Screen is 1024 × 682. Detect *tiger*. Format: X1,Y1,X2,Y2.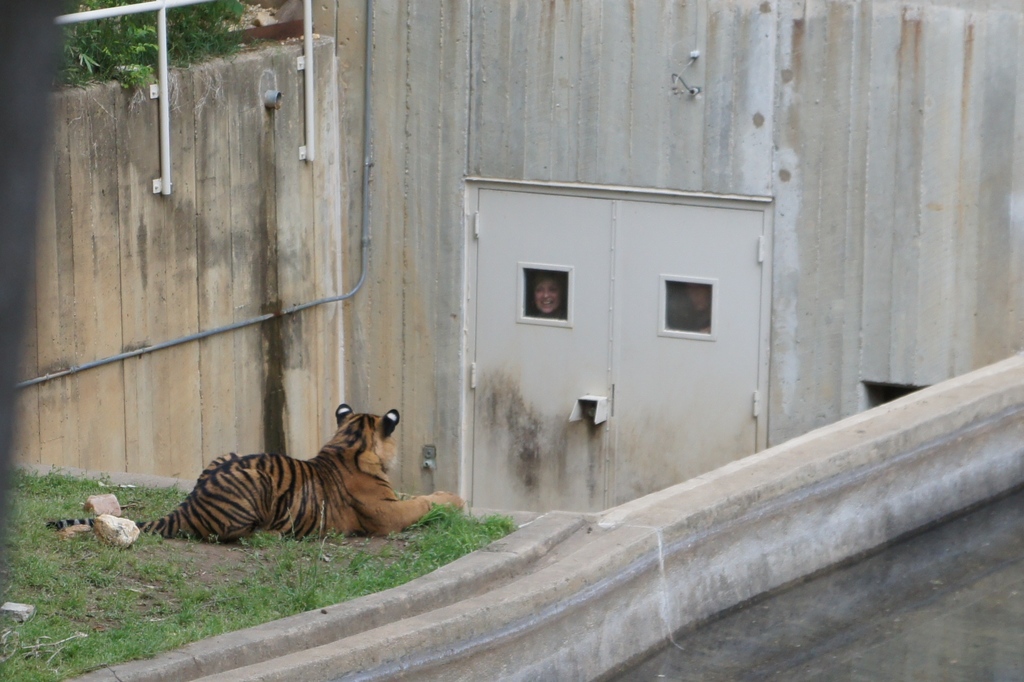
47,400,456,539.
